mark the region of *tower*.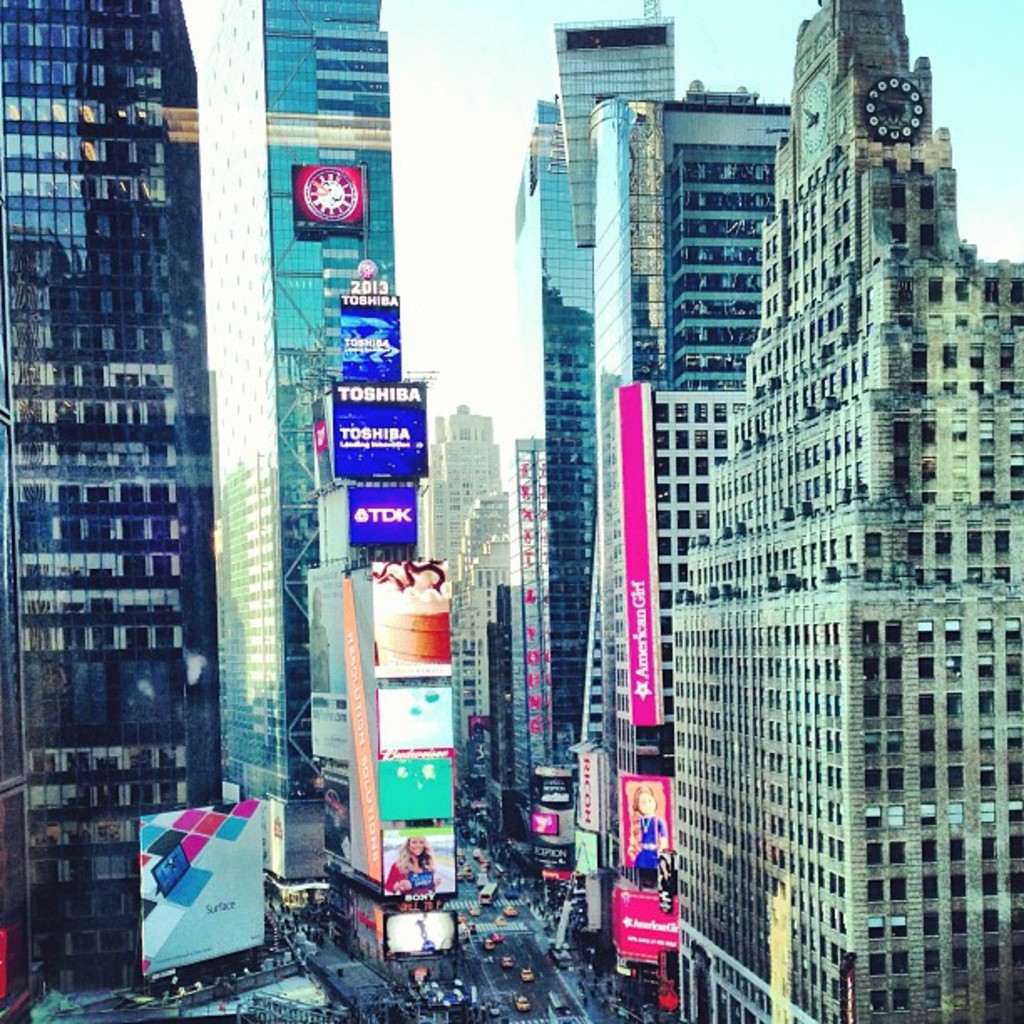
Region: pyautogui.locateOnScreen(644, 35, 1022, 1023).
